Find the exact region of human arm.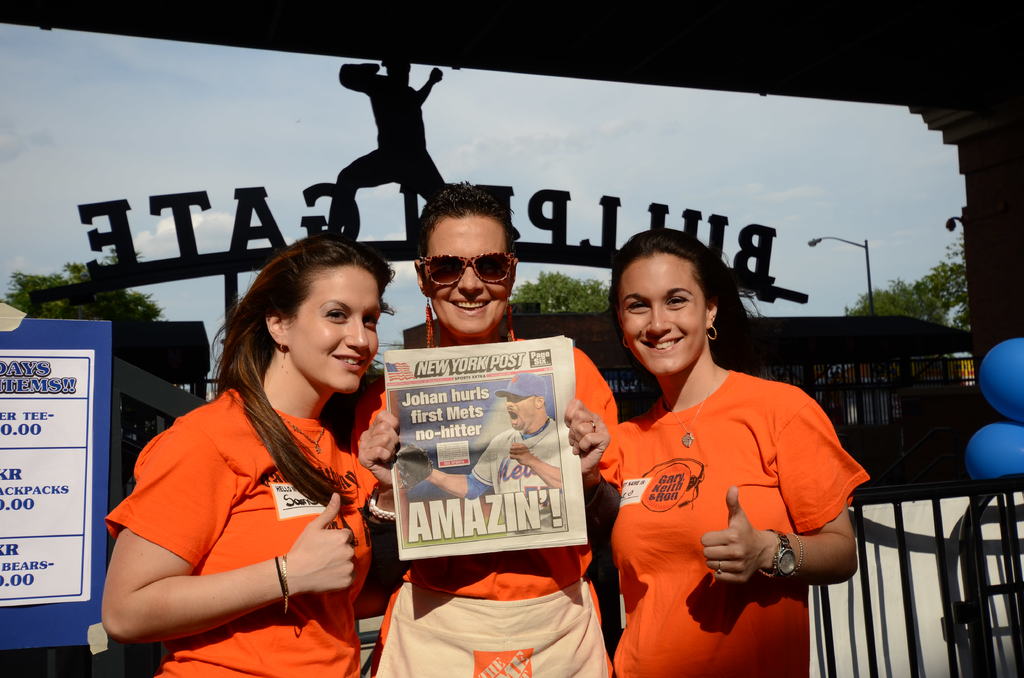
Exact region: locate(392, 429, 499, 501).
